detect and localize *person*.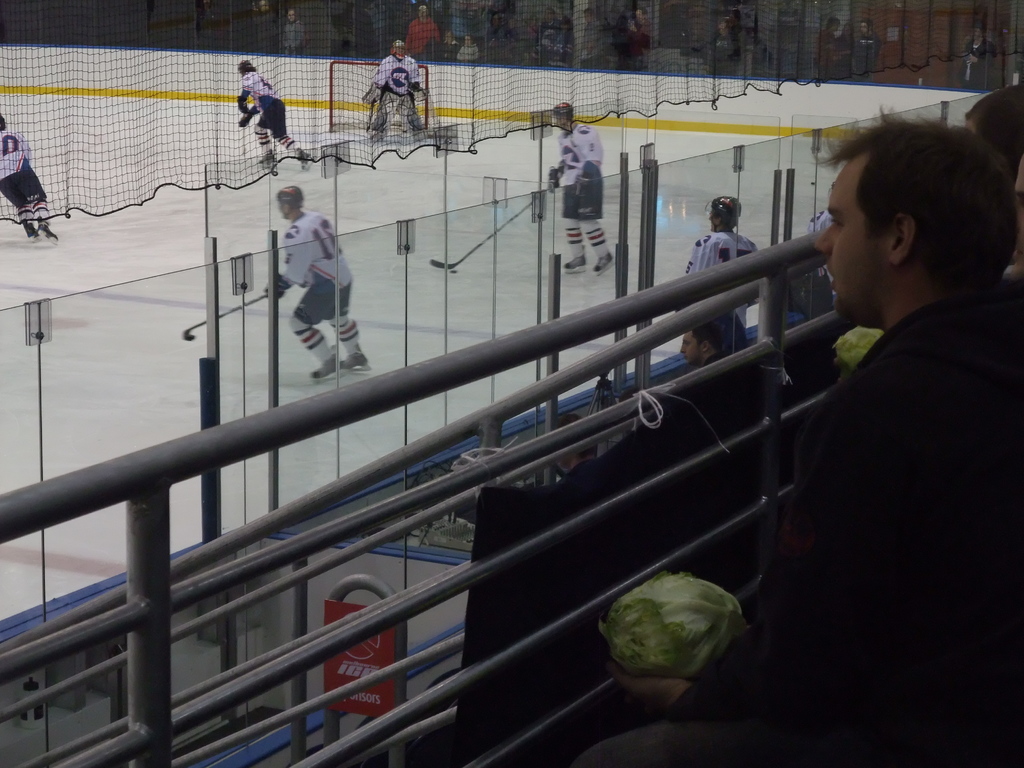
Localized at bbox=(241, 58, 319, 164).
